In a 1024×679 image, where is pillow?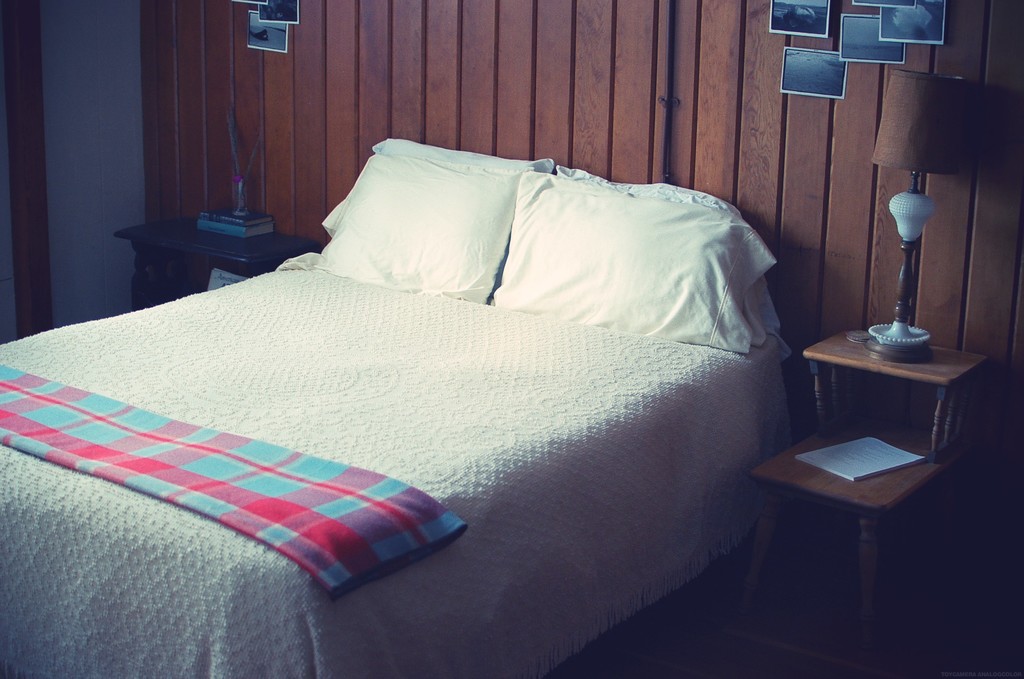
[left=557, top=162, right=775, bottom=364].
